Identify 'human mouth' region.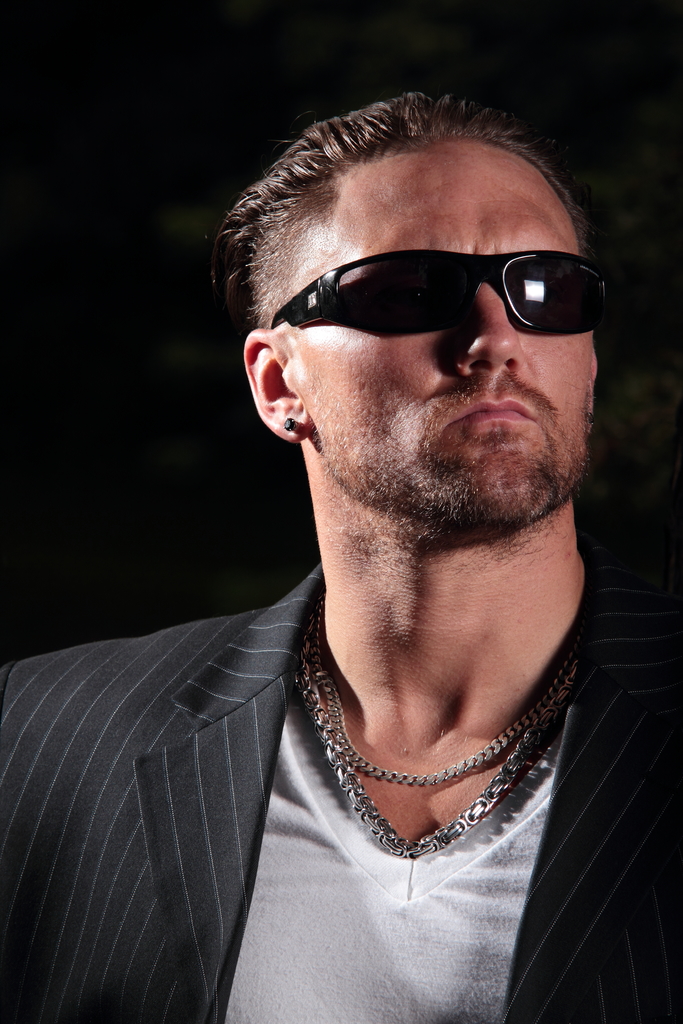
Region: {"left": 436, "top": 393, "right": 545, "bottom": 428}.
